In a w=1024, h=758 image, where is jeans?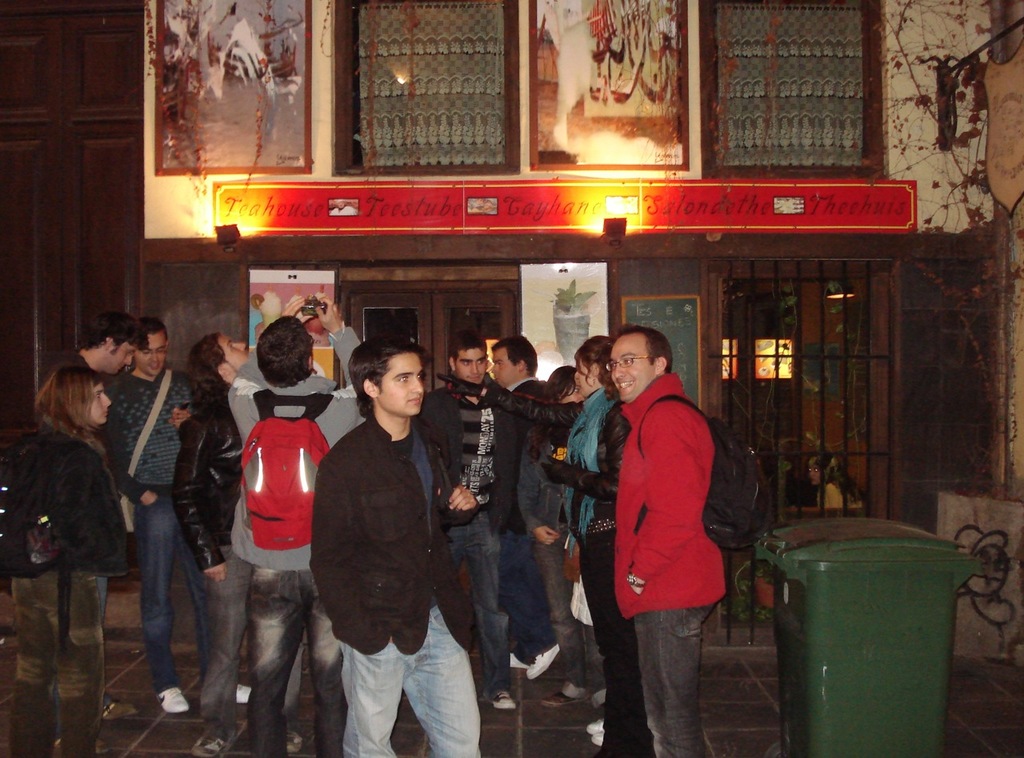
{"left": 498, "top": 537, "right": 556, "bottom": 662}.
